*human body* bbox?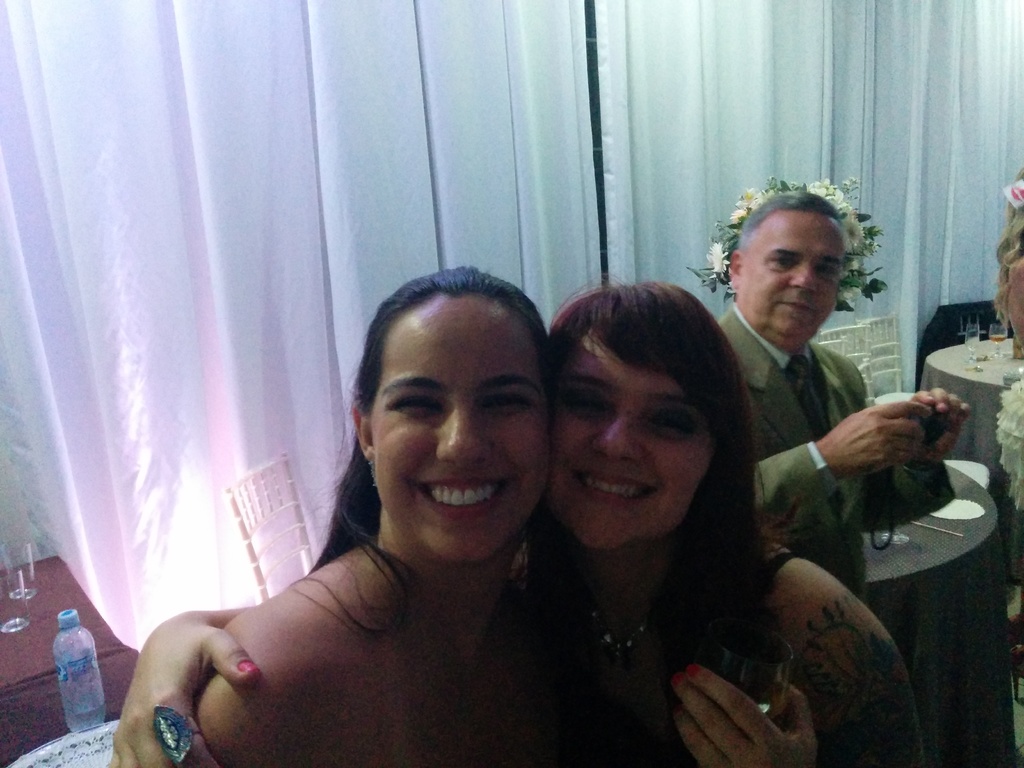
[left=106, top=532, right=936, bottom=767]
